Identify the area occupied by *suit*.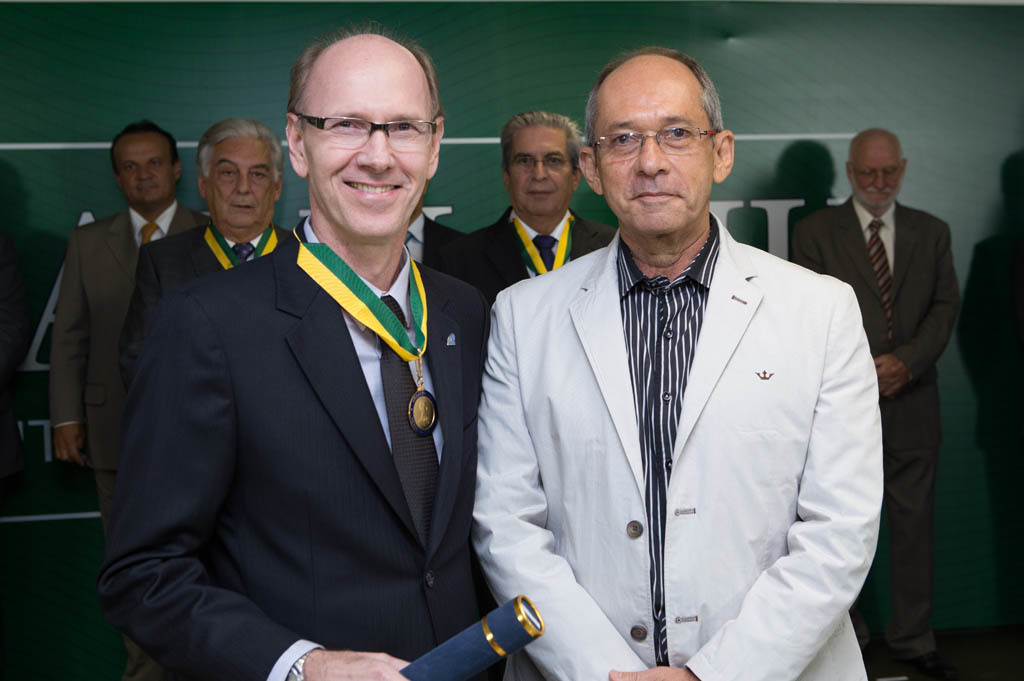
Area: [left=50, top=196, right=212, bottom=539].
